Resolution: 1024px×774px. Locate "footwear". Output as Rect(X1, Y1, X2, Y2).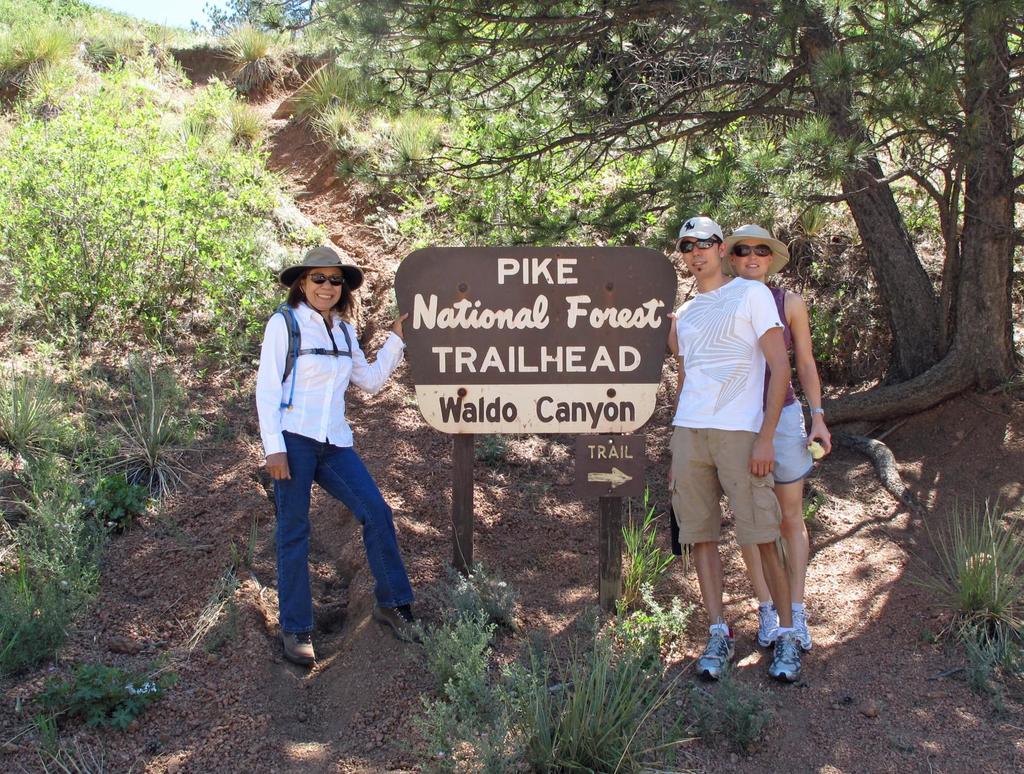
Rect(693, 613, 735, 677).
